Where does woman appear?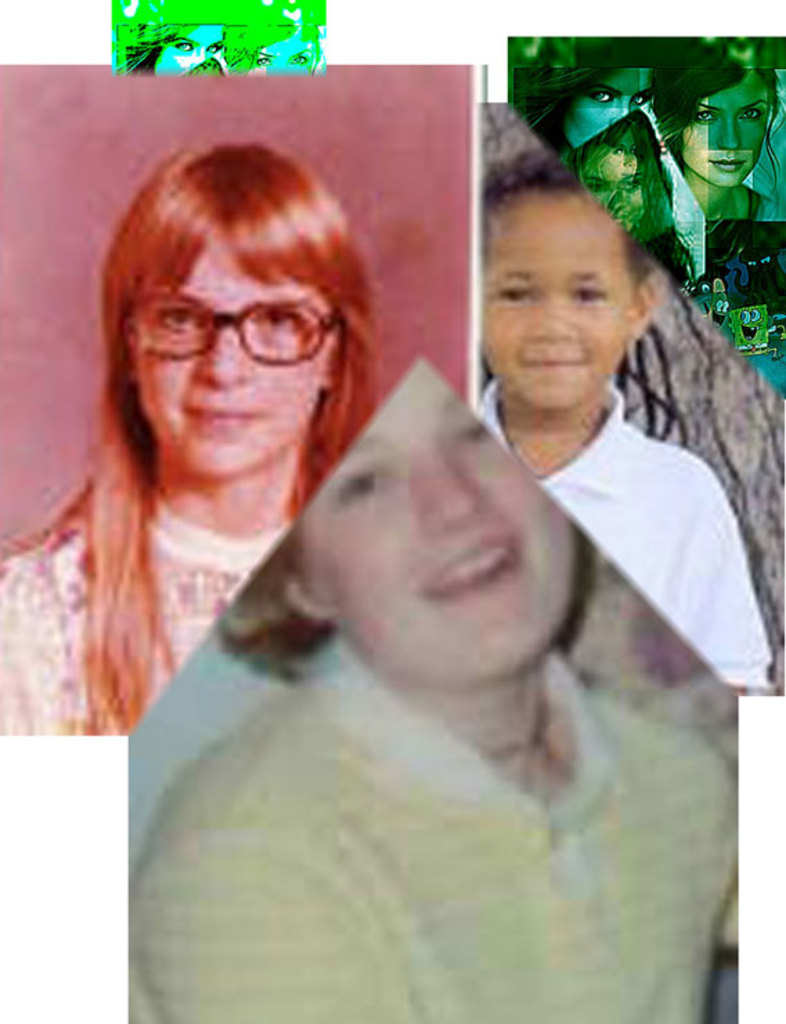
Appears at [237, 28, 327, 77].
